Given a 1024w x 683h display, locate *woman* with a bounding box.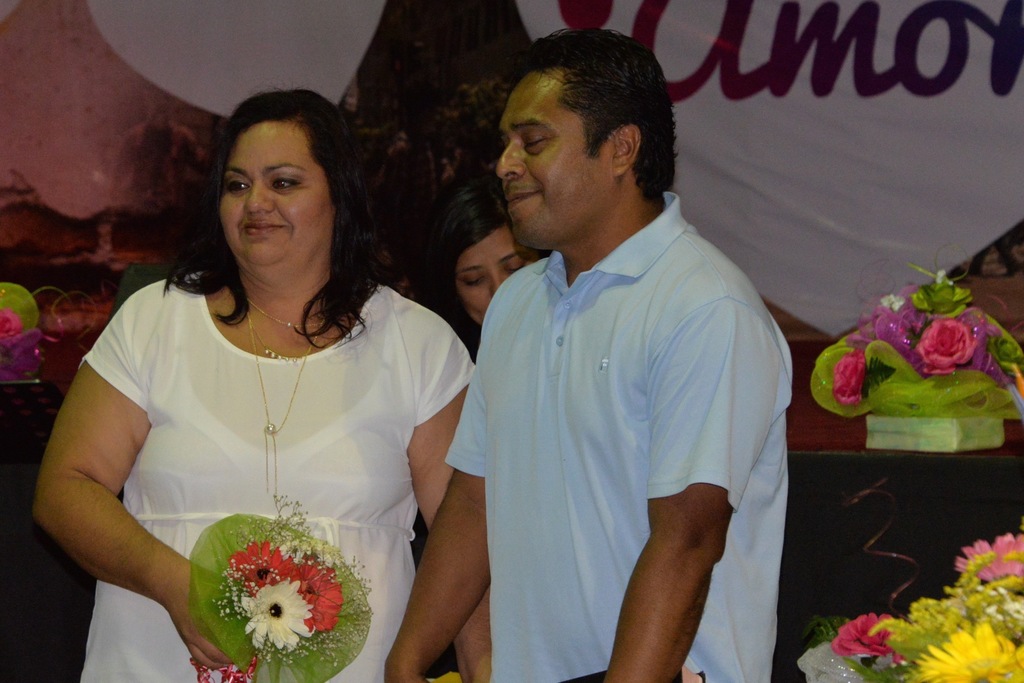
Located: [46, 90, 478, 682].
